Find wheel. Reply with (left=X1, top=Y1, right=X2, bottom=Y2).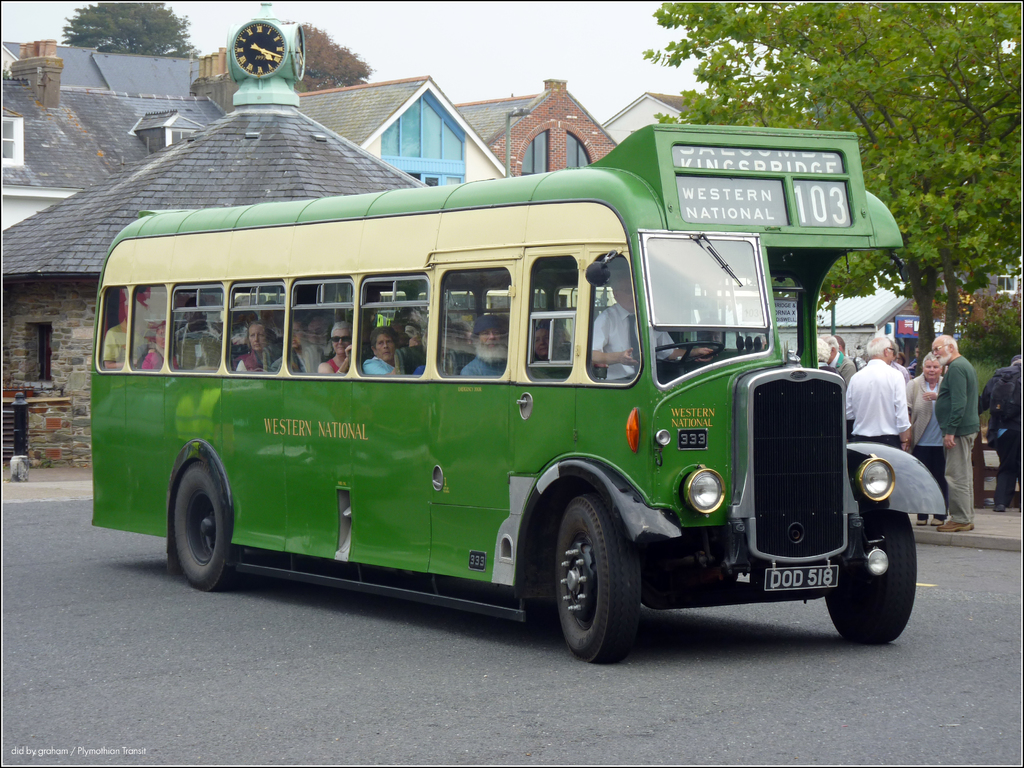
(left=823, top=509, right=915, bottom=639).
